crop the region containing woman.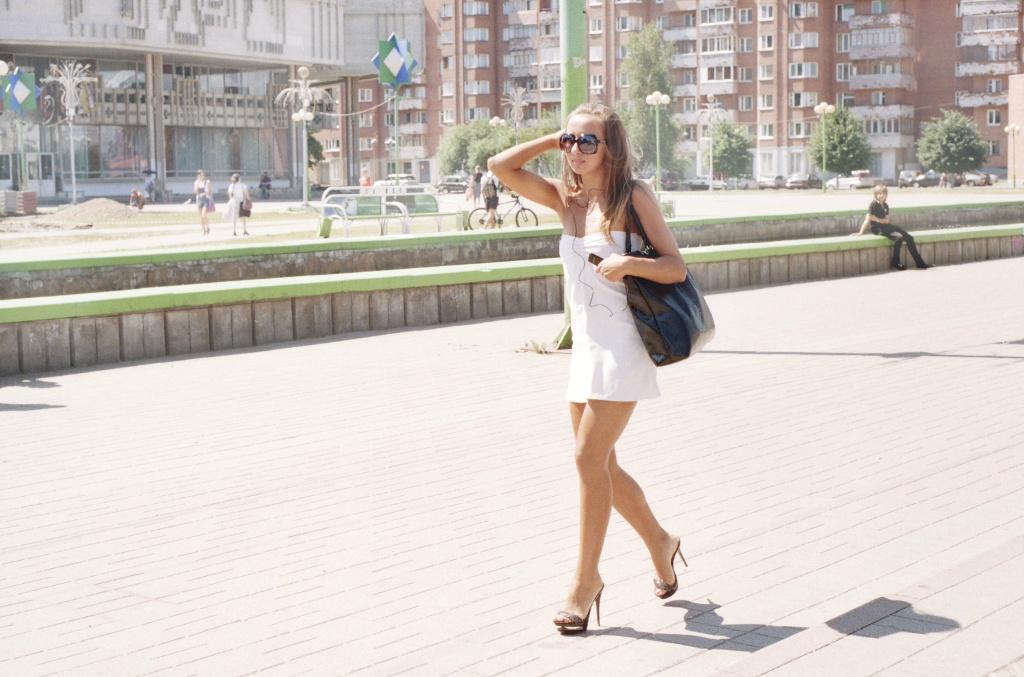
Crop region: (194, 168, 216, 237).
